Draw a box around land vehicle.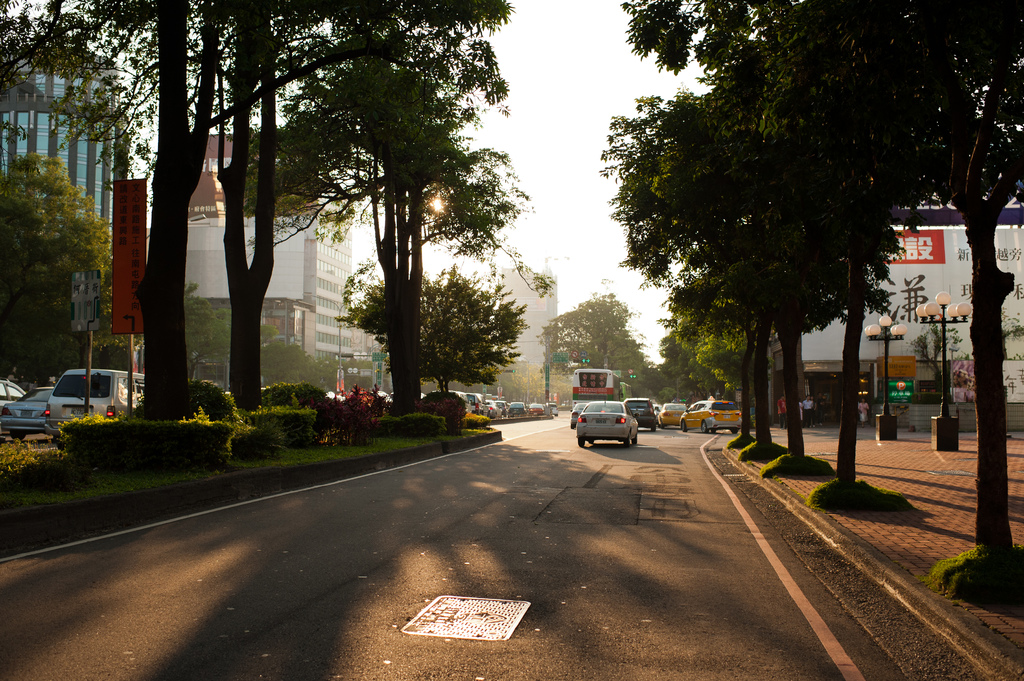
box(471, 394, 481, 411).
